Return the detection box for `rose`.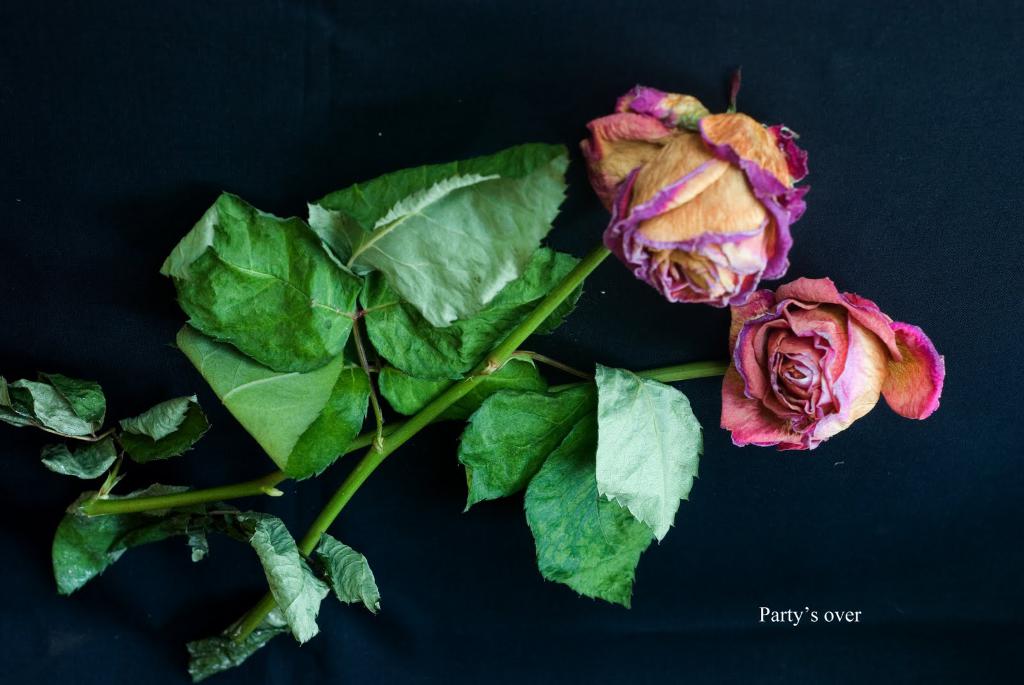
bbox(582, 81, 819, 306).
